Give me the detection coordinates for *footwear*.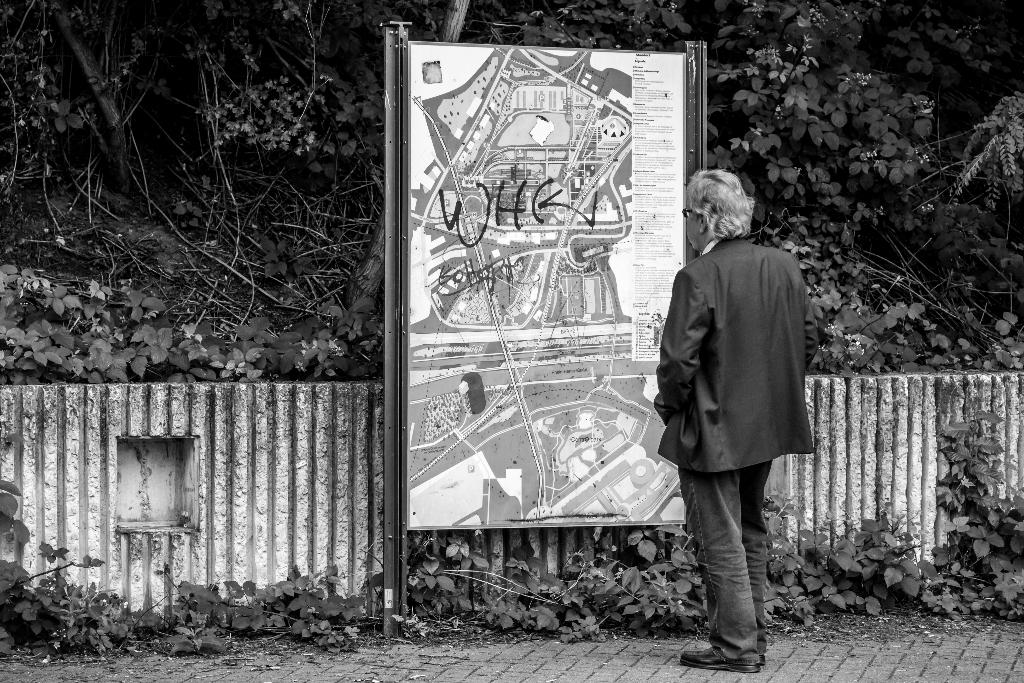
<bbox>683, 646, 762, 674</bbox>.
